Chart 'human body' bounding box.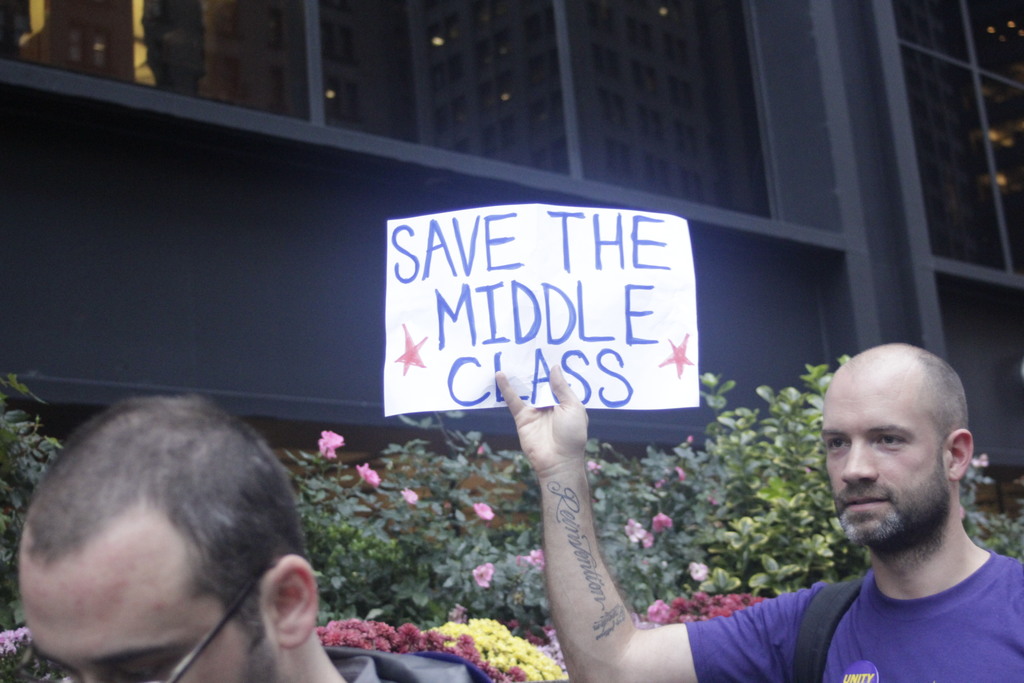
Charted: bbox(575, 365, 1018, 678).
